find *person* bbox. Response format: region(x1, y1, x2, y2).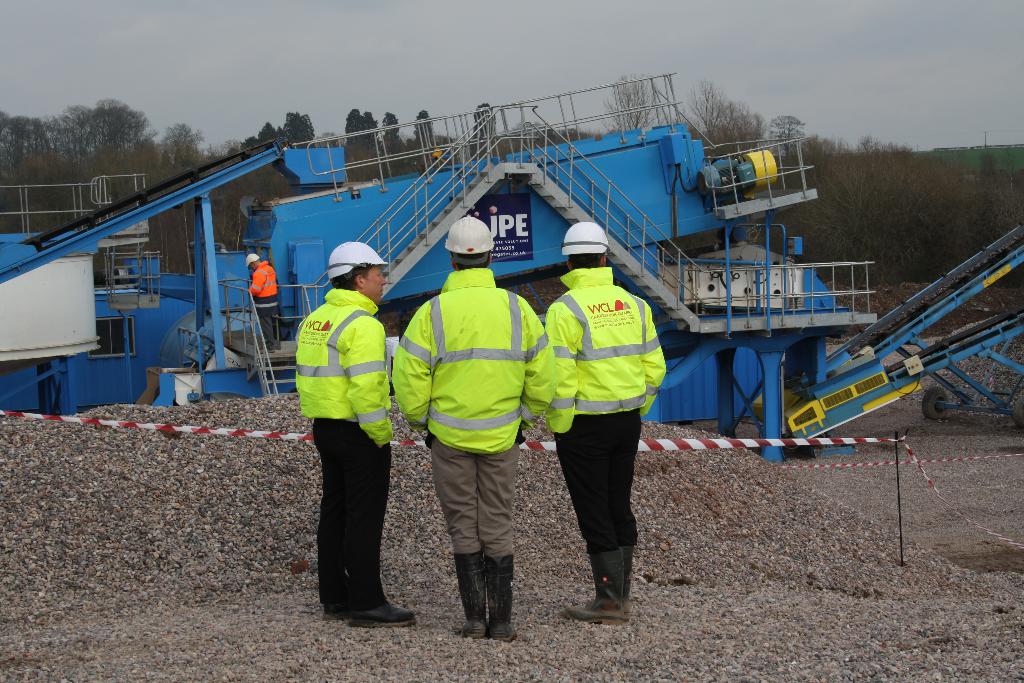
region(392, 213, 551, 642).
